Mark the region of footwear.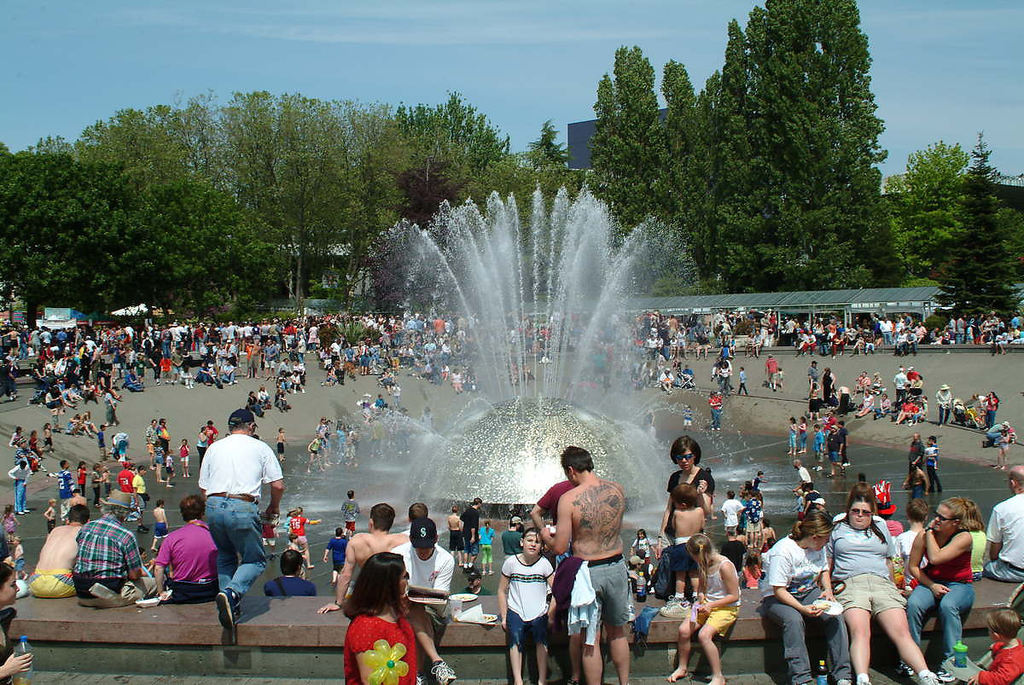
Region: detection(17, 511, 23, 513).
